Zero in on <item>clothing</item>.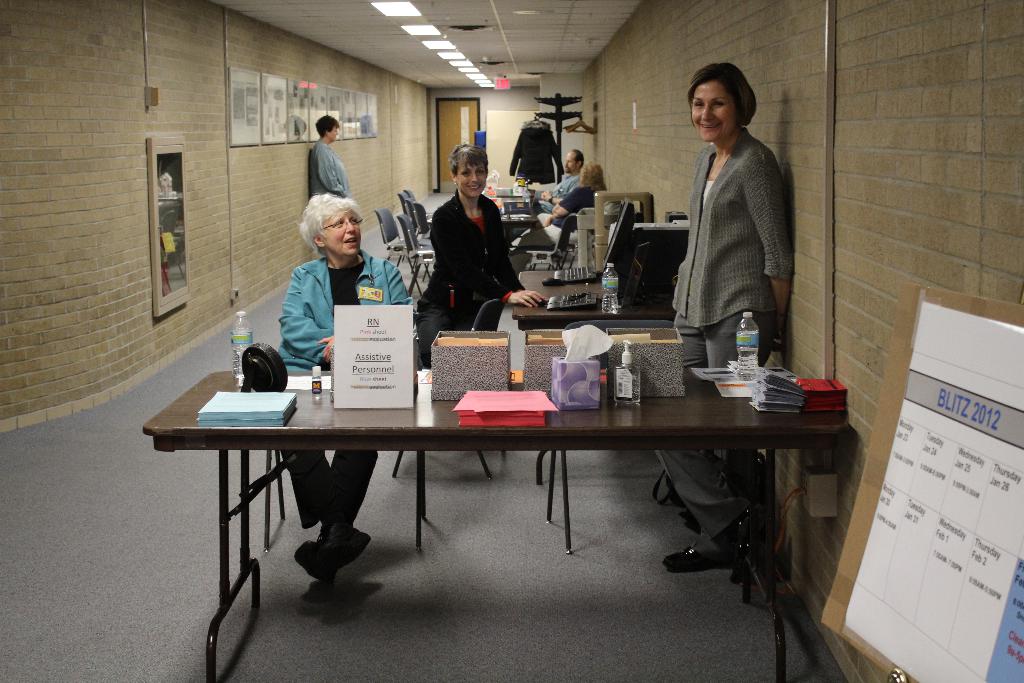
Zeroed in: <region>283, 138, 342, 213</region>.
